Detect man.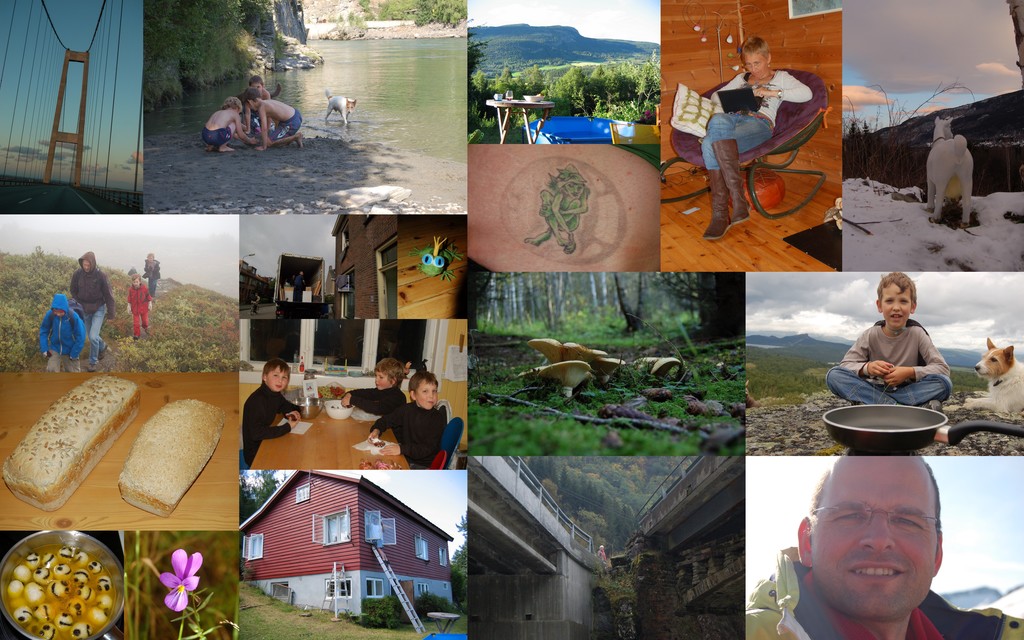
Detected at [x1=292, y1=271, x2=306, y2=301].
